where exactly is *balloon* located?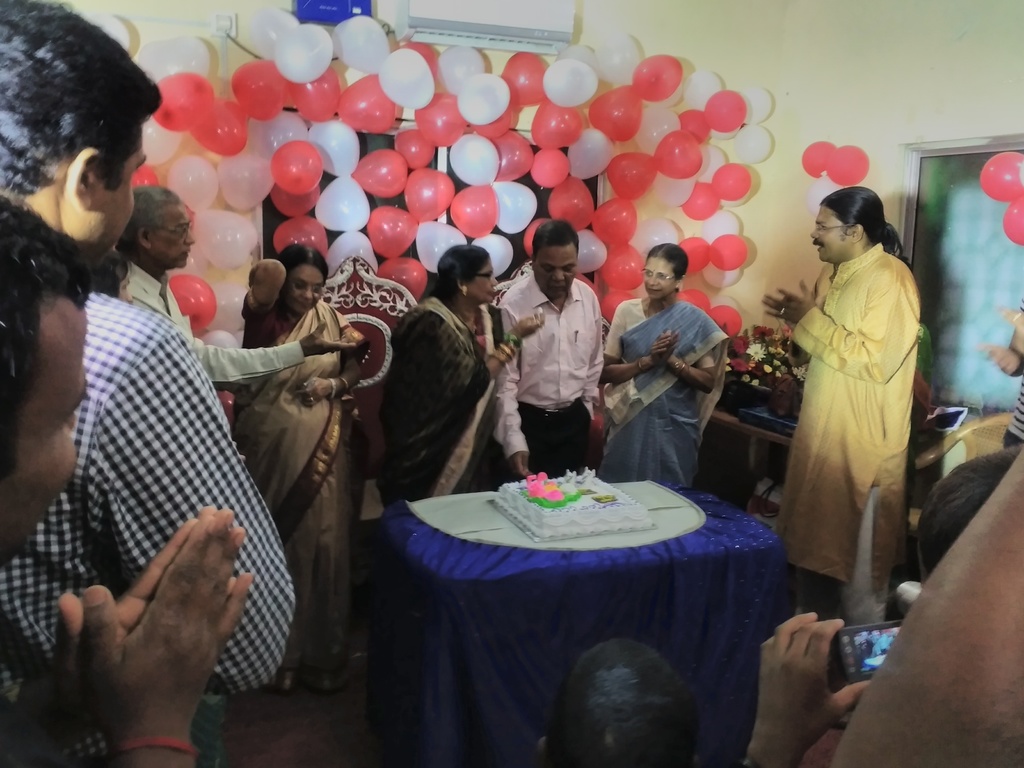
Its bounding box is crop(84, 13, 130, 51).
